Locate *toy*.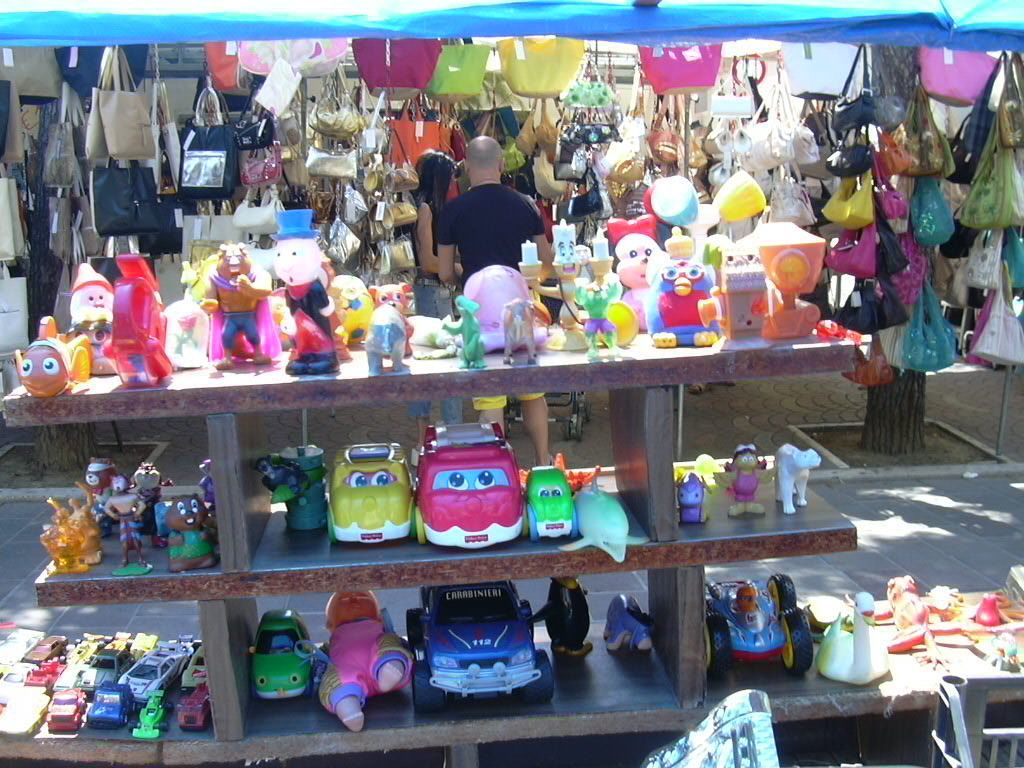
Bounding box: 708/445/761/524.
